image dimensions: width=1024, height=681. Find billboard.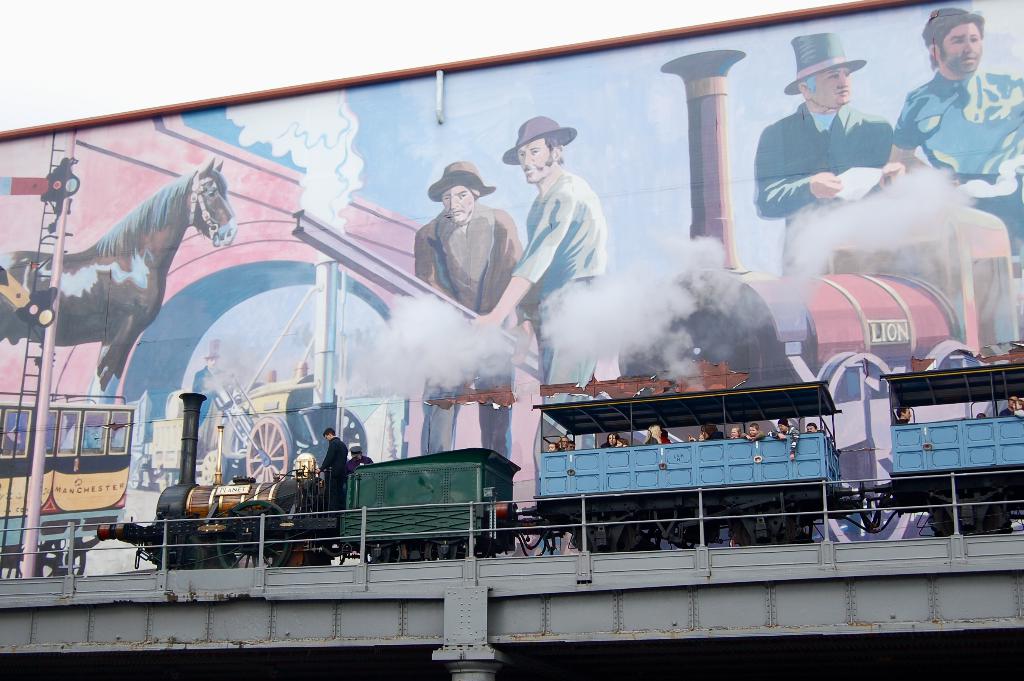
left=0, top=0, right=1023, bottom=584.
